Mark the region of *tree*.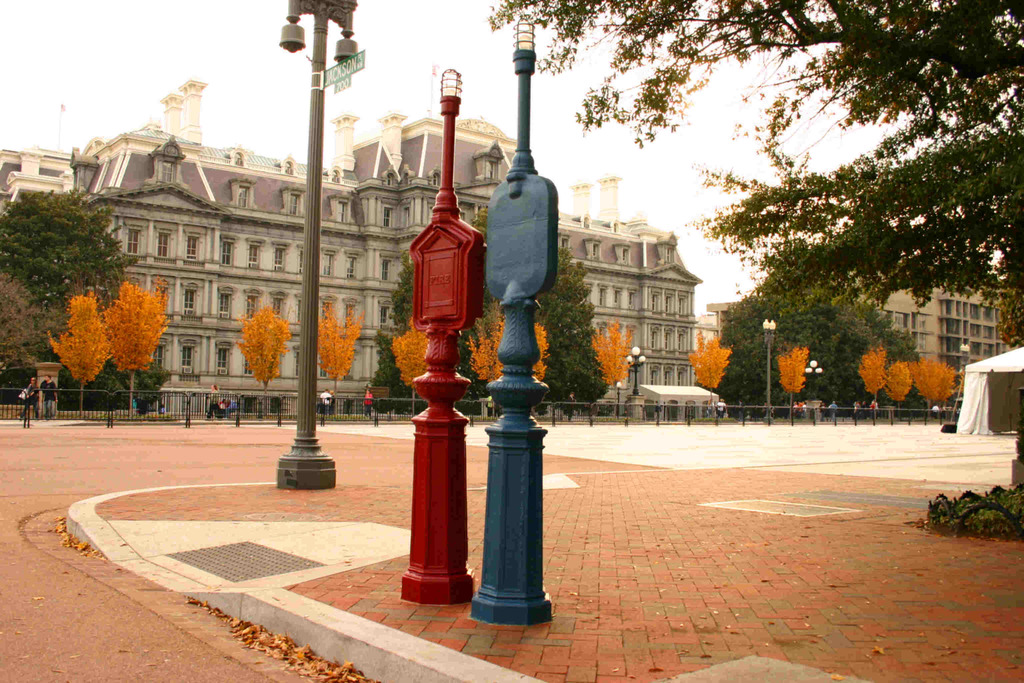
Region: 230 291 291 416.
